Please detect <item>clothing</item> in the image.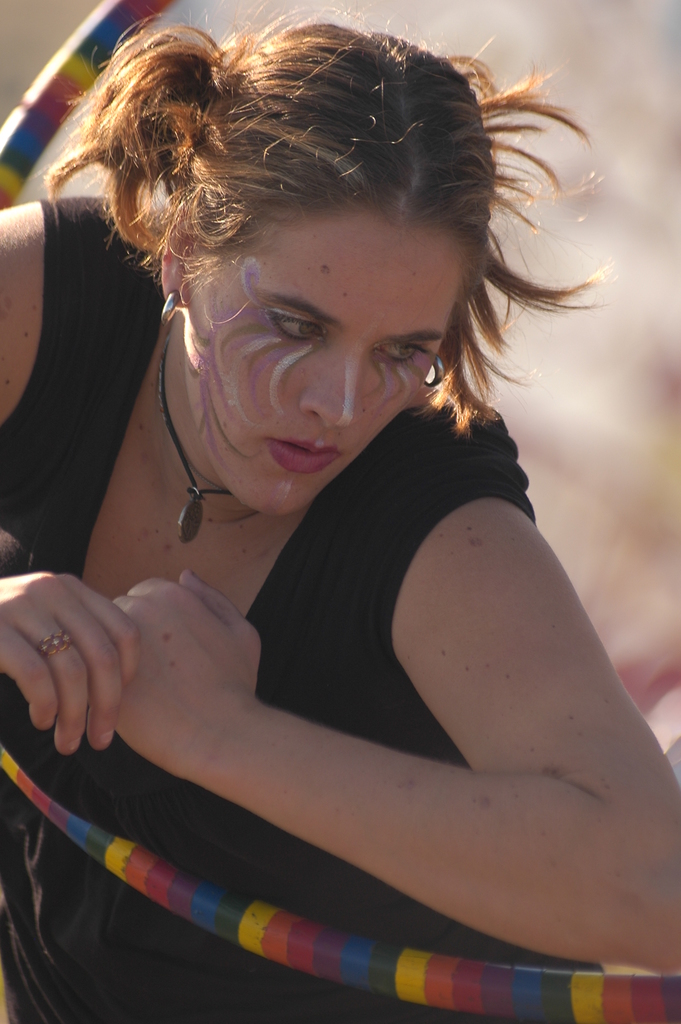
38,234,636,993.
